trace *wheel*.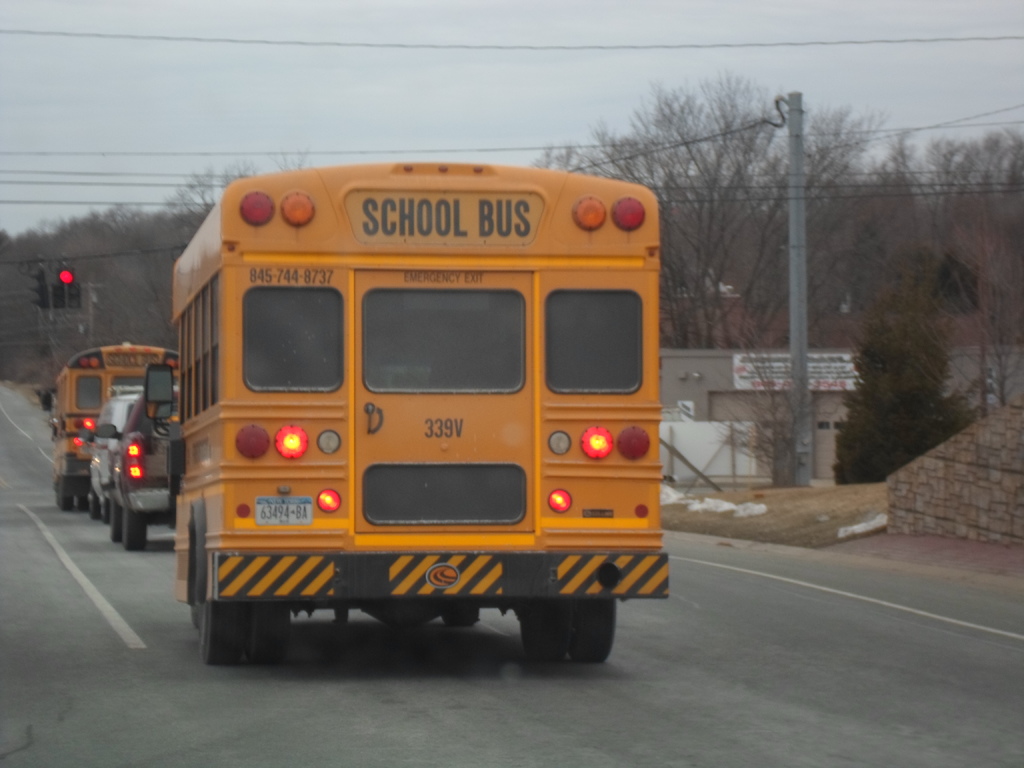
Traced to bbox(189, 607, 199, 630).
